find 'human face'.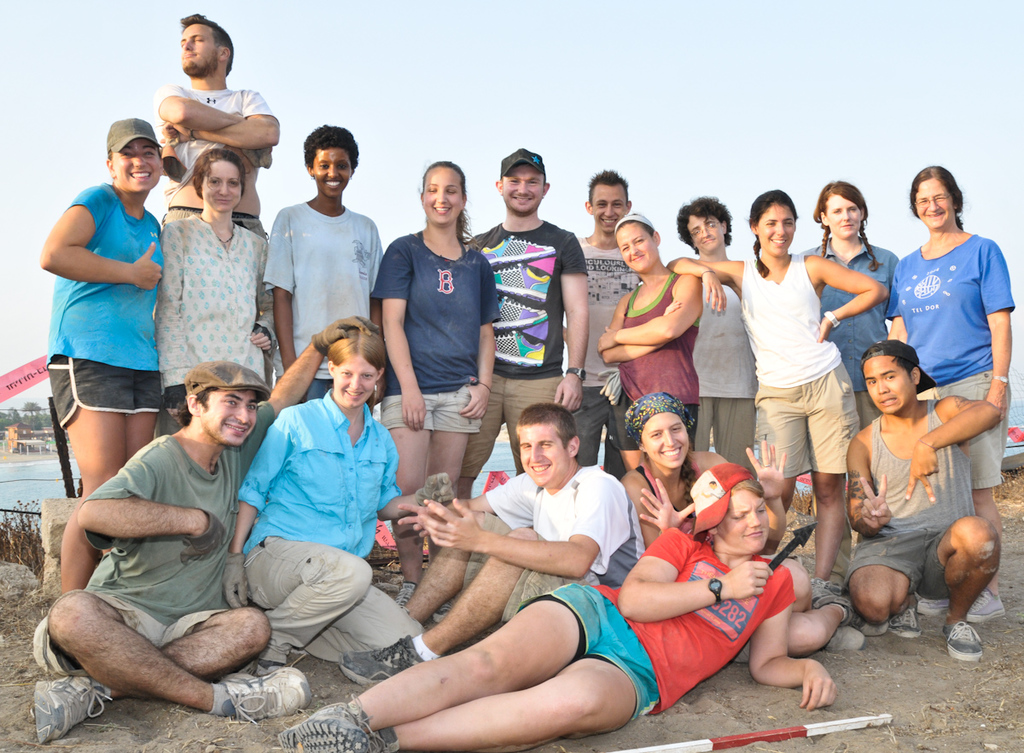
box=[864, 361, 912, 414].
